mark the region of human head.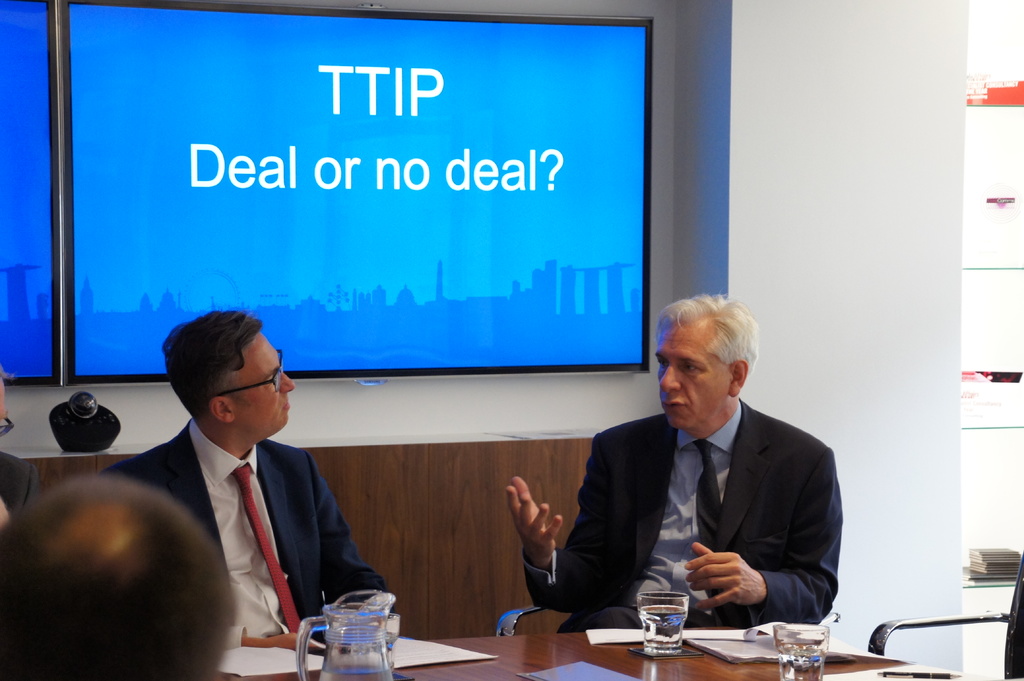
Region: 661, 295, 760, 432.
